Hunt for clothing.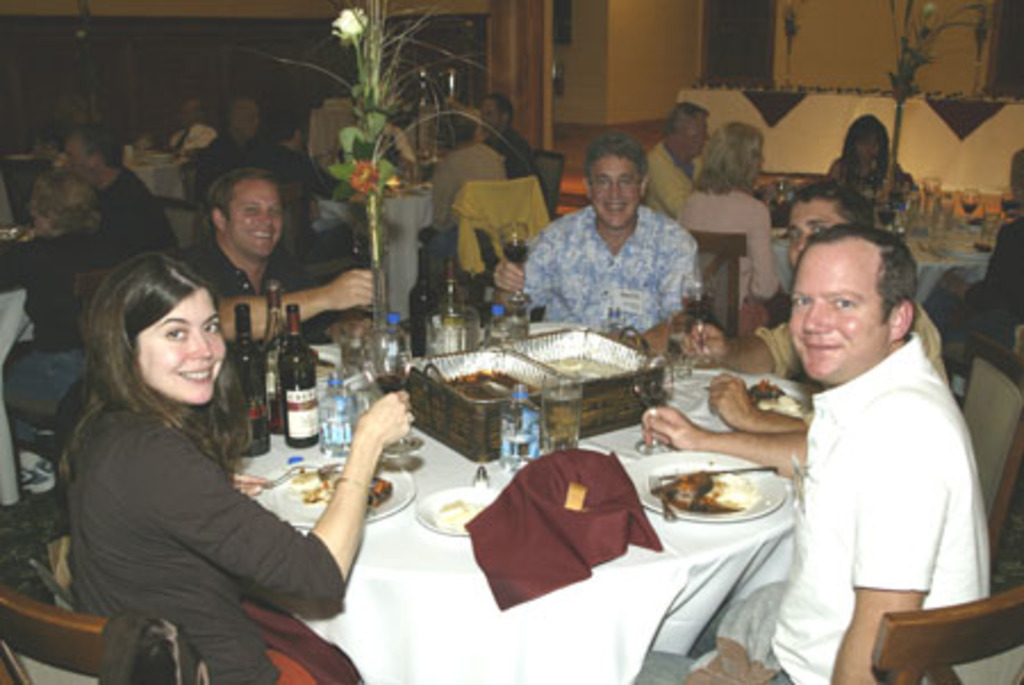
Hunted down at (x1=960, y1=212, x2=1022, y2=350).
